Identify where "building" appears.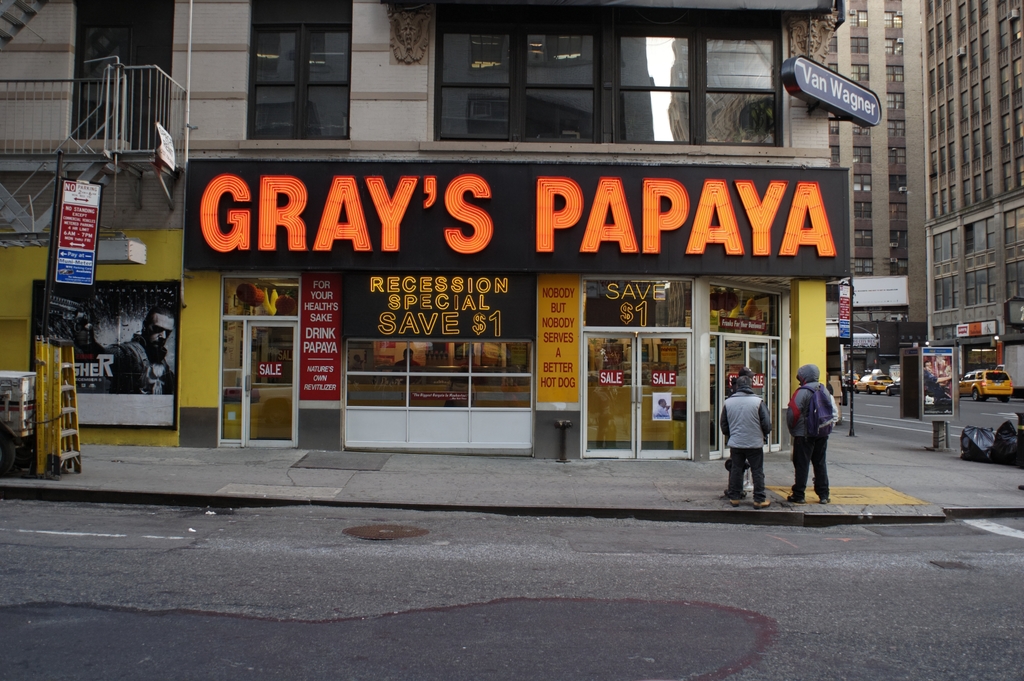
Appears at Rect(825, 0, 918, 375).
